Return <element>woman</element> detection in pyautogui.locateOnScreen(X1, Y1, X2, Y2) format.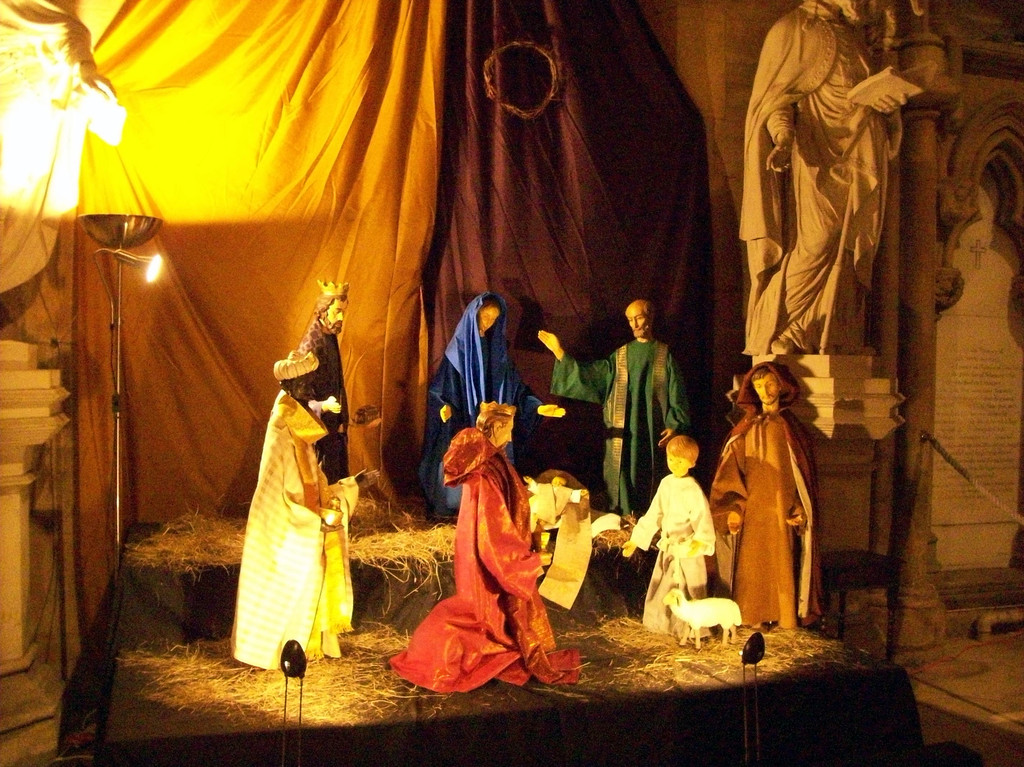
pyautogui.locateOnScreen(422, 294, 528, 513).
